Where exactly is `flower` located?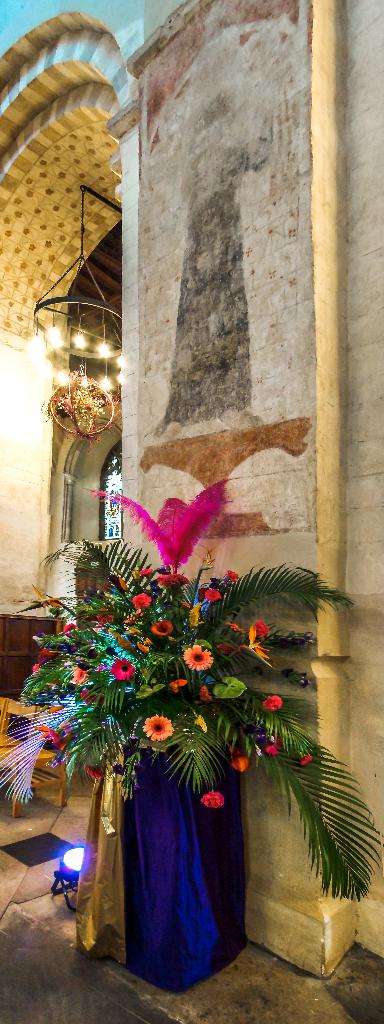
Its bounding box is (298, 751, 314, 765).
